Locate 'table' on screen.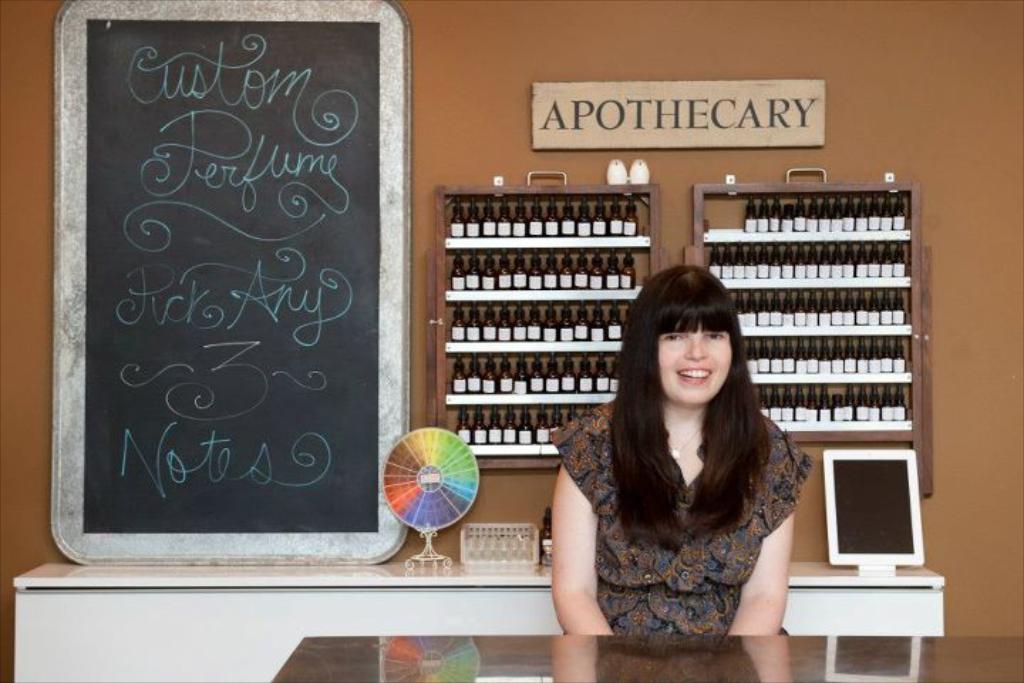
On screen at (left=270, top=639, right=1023, bottom=682).
